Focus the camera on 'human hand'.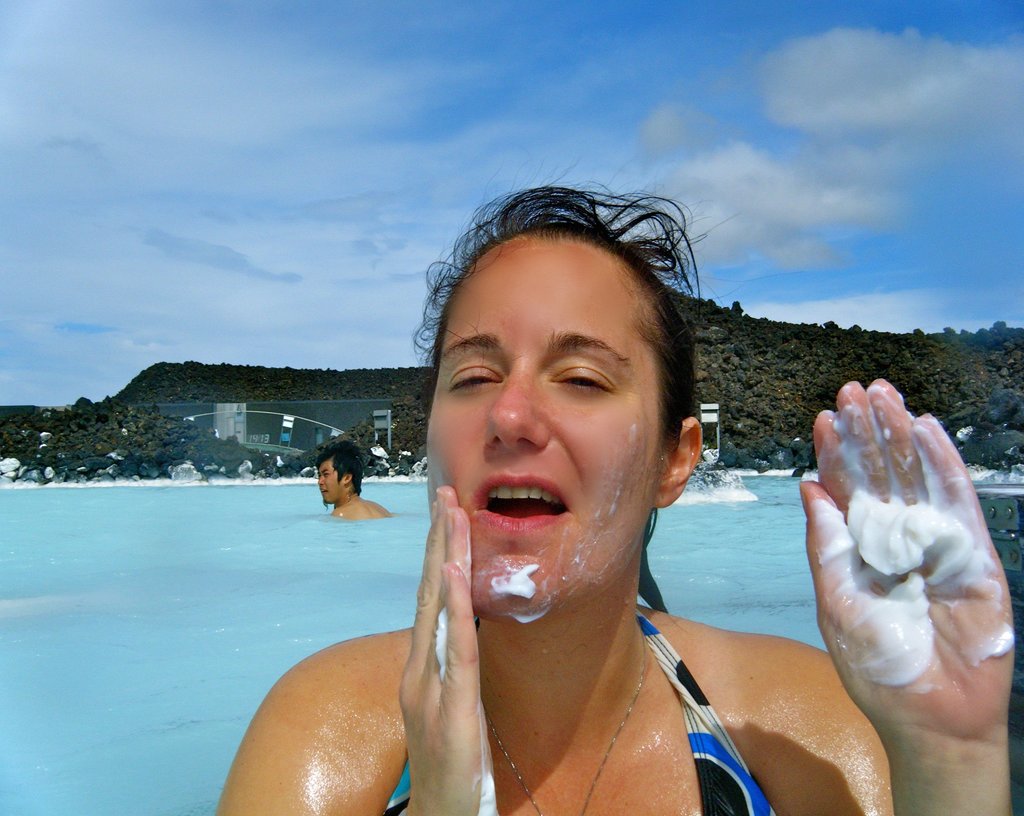
Focus region: crop(782, 397, 996, 780).
